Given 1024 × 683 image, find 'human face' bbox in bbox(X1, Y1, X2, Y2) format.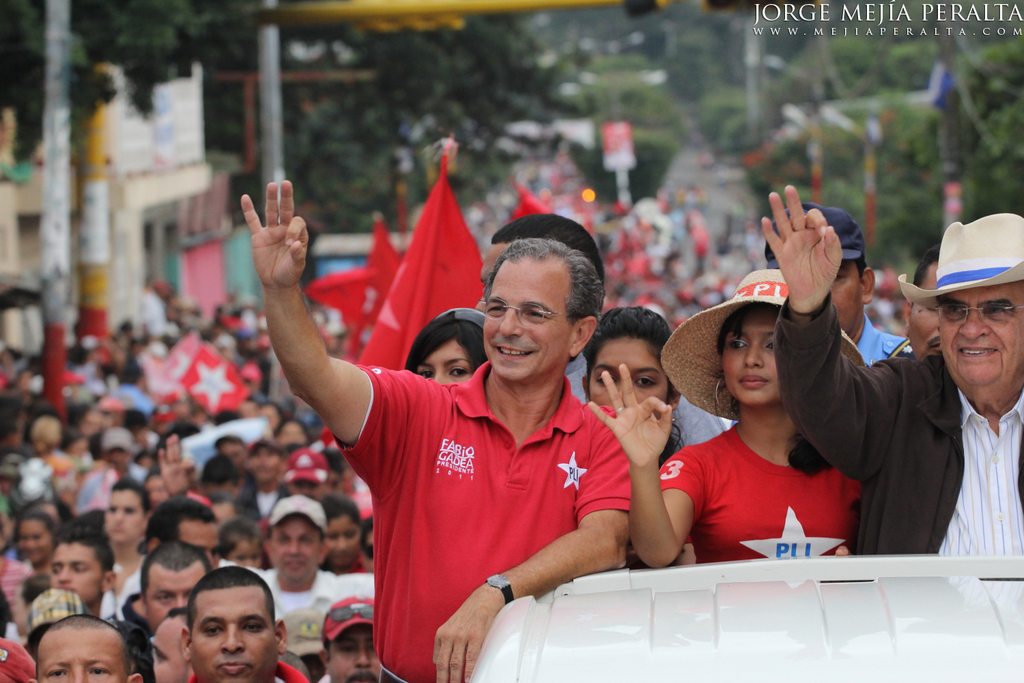
bbox(139, 560, 216, 631).
